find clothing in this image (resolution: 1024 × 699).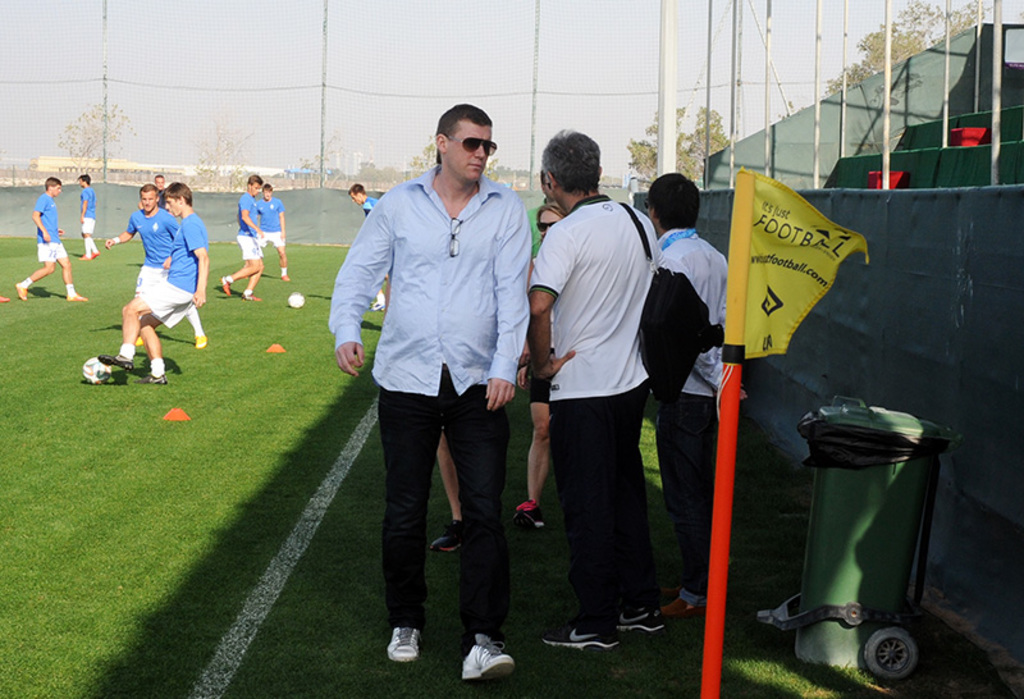
(326, 163, 530, 648).
